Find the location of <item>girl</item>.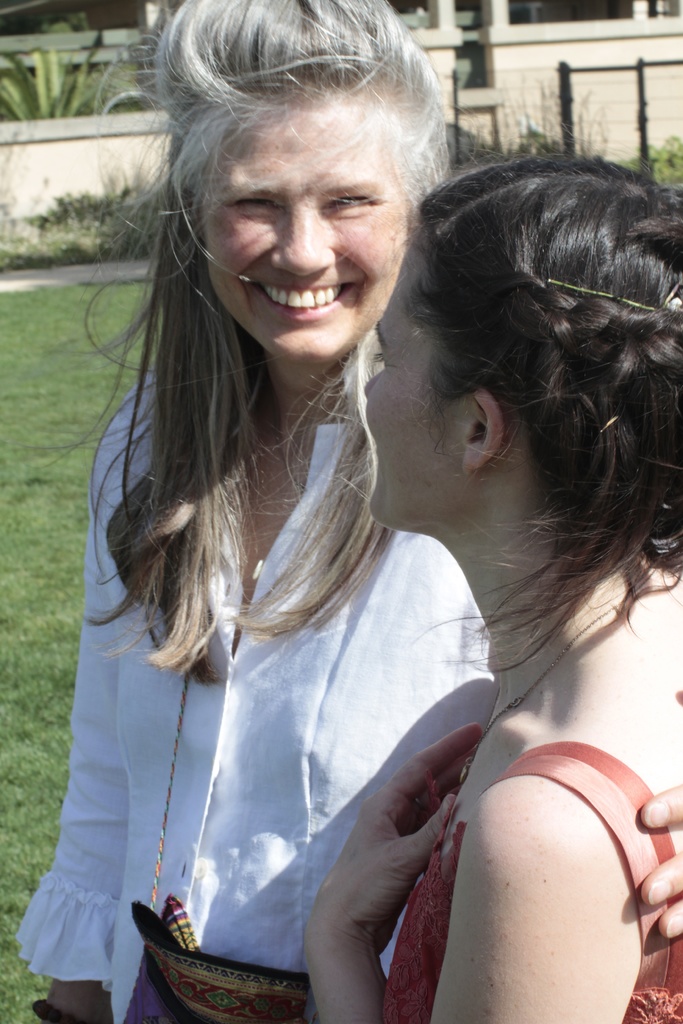
Location: {"left": 302, "top": 140, "right": 682, "bottom": 1023}.
